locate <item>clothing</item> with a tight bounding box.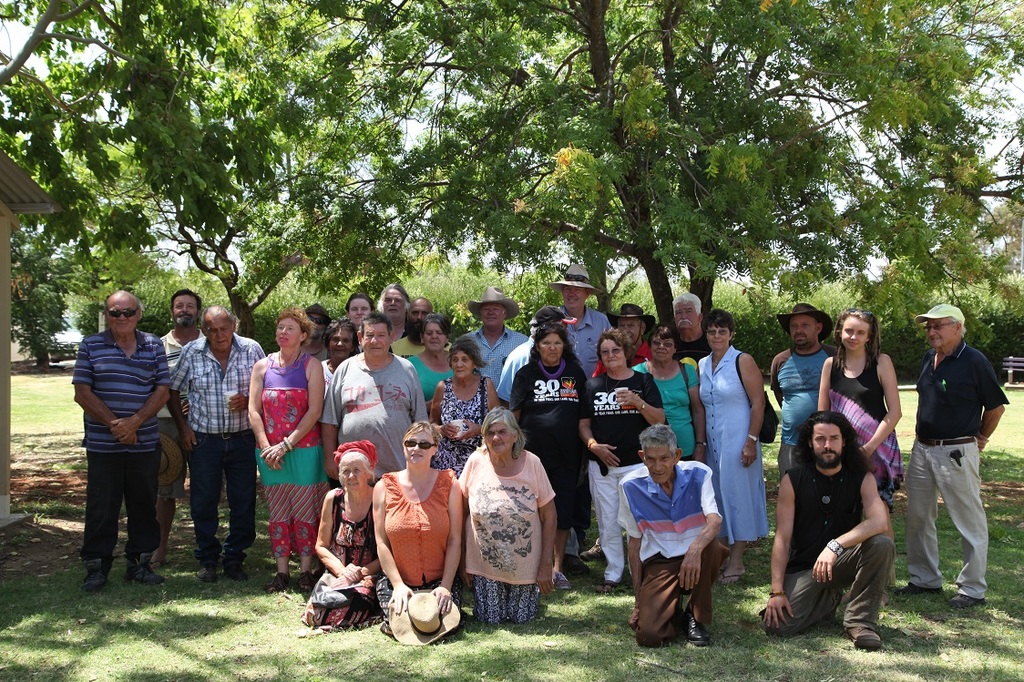
l=148, t=329, r=270, b=566.
